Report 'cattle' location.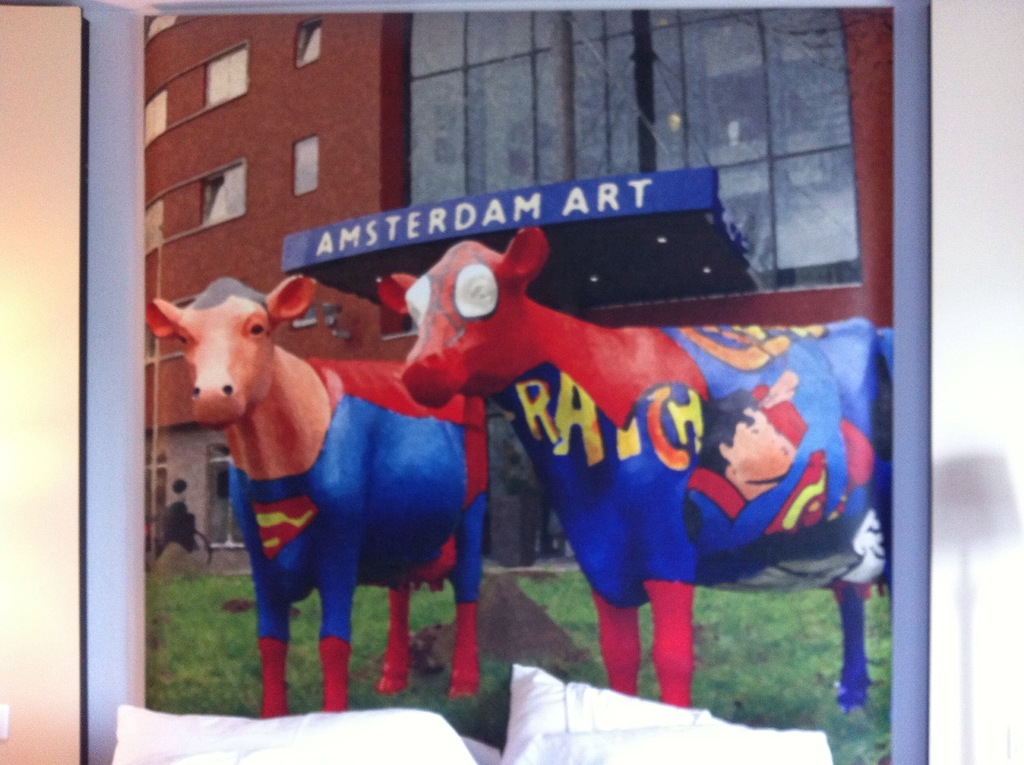
Report: (x1=139, y1=278, x2=479, y2=712).
